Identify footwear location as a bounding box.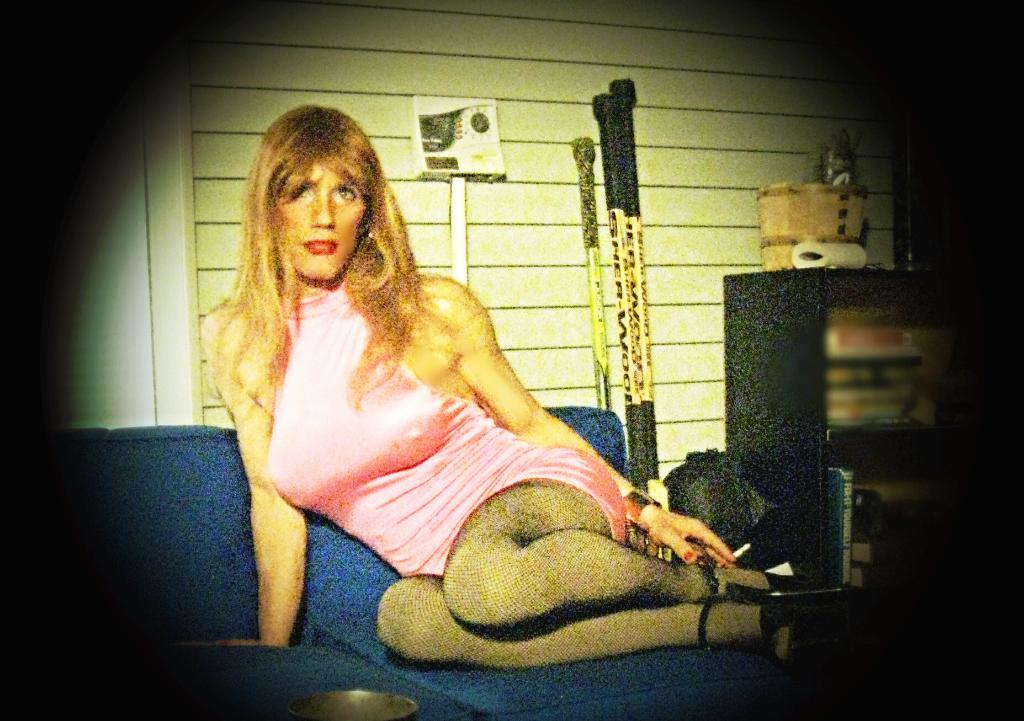
box=[702, 577, 870, 663].
